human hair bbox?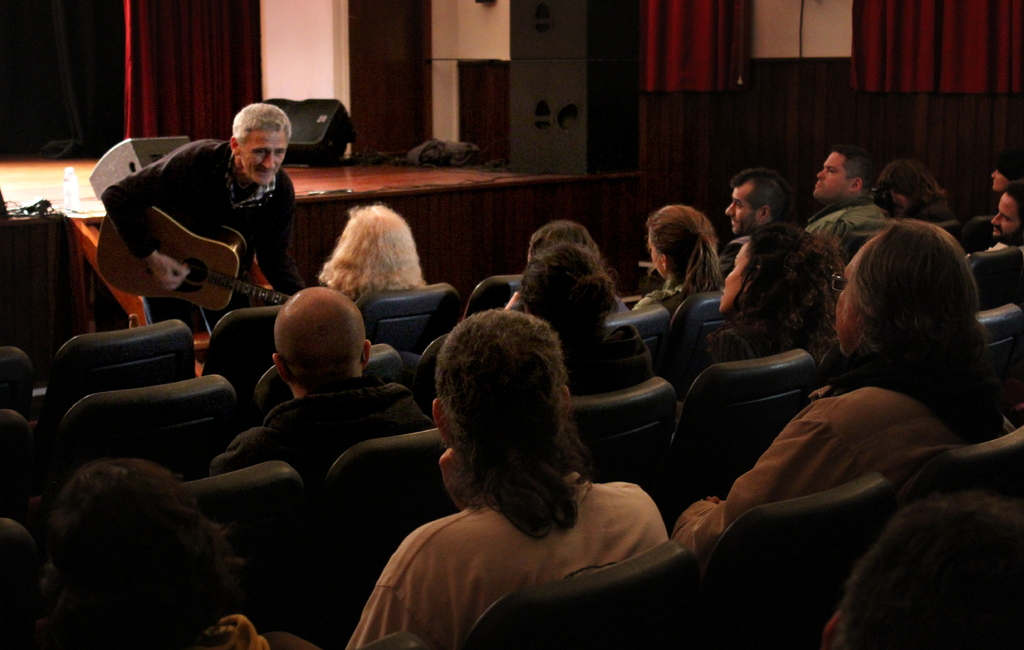
BBox(516, 239, 620, 371)
